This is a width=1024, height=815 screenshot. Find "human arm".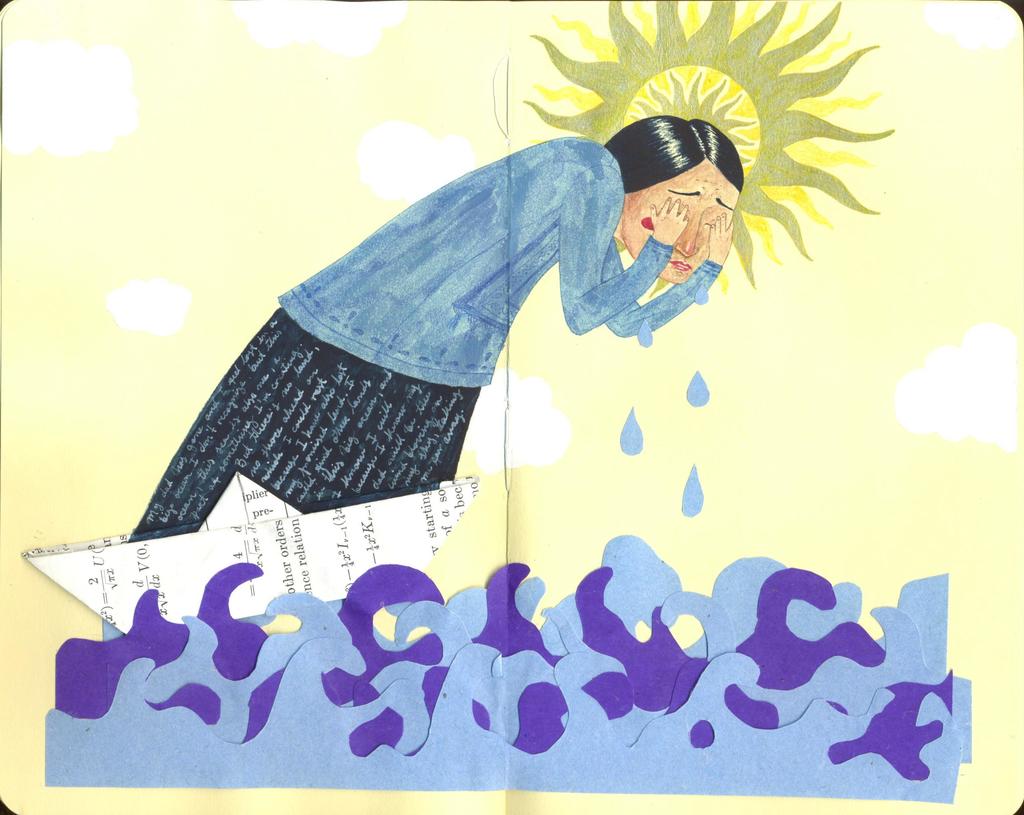
Bounding box: {"left": 603, "top": 207, "right": 739, "bottom": 339}.
